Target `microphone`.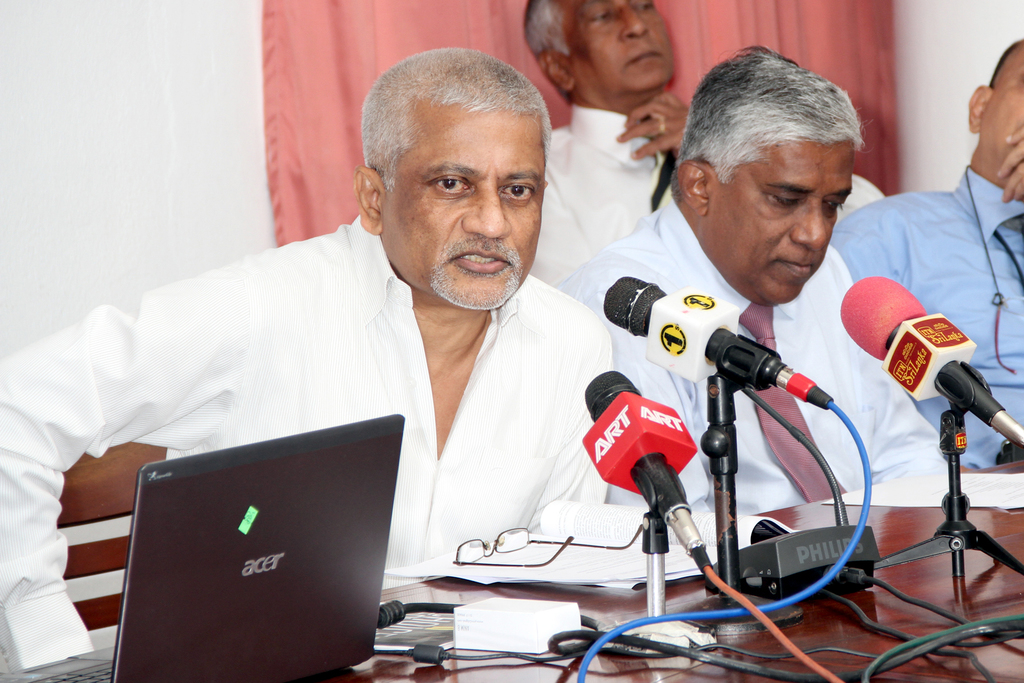
Target region: [left=601, top=274, right=831, bottom=407].
